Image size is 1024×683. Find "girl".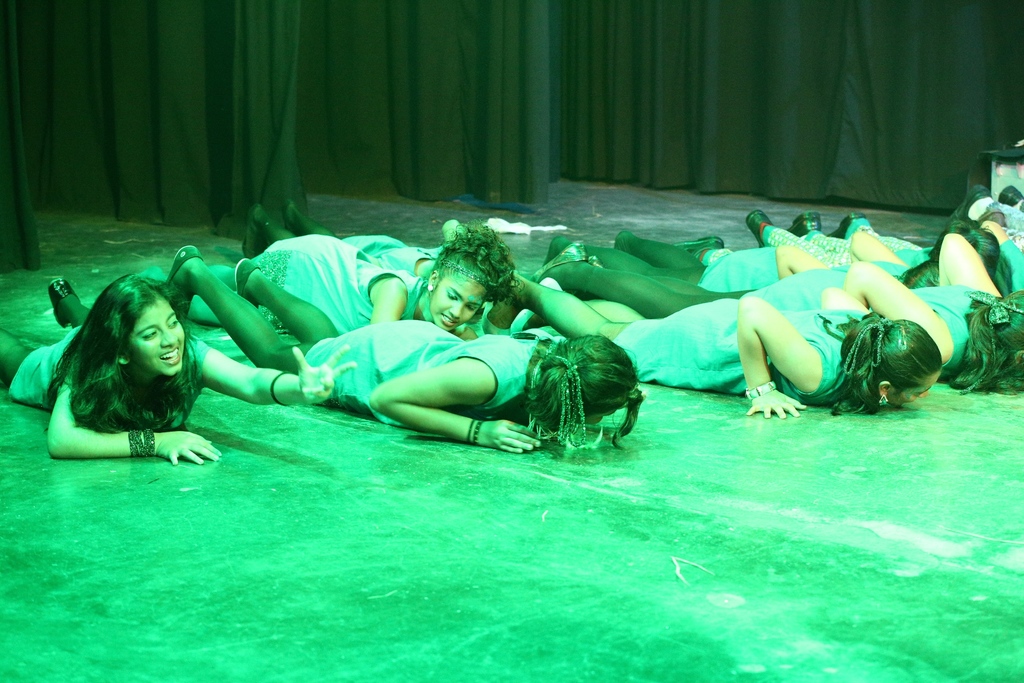
(188,219,516,336).
